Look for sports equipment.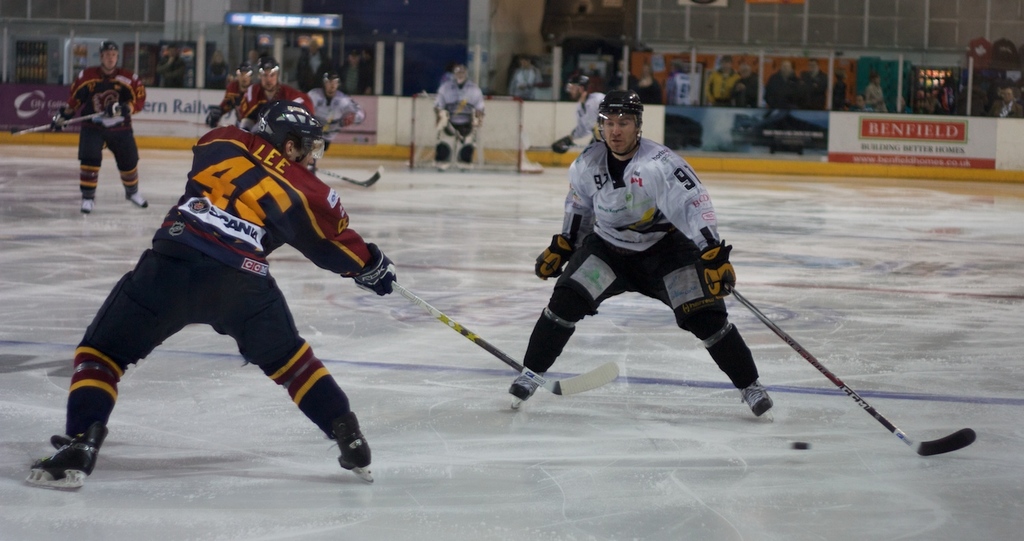
Found: x1=236 y1=59 x2=253 y2=77.
